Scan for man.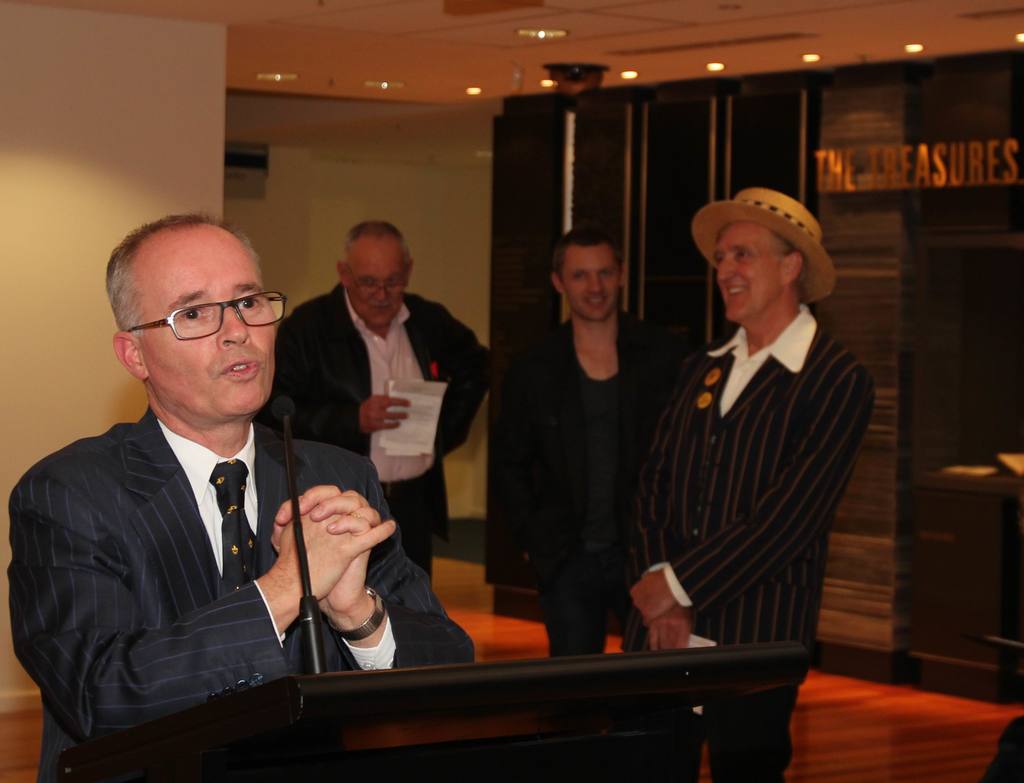
Scan result: l=628, t=182, r=879, b=782.
